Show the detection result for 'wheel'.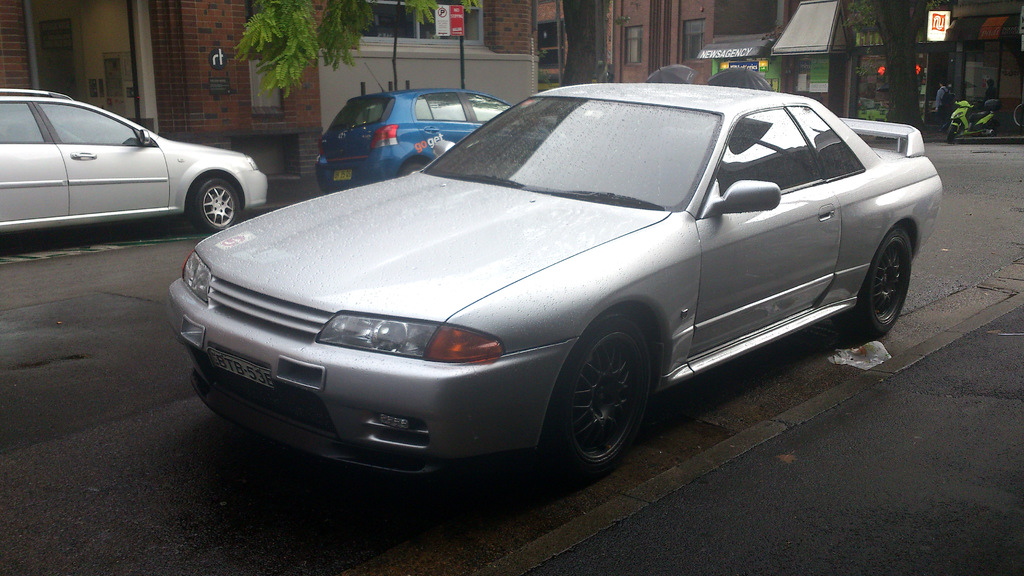
(left=1012, top=104, right=1023, bottom=127).
